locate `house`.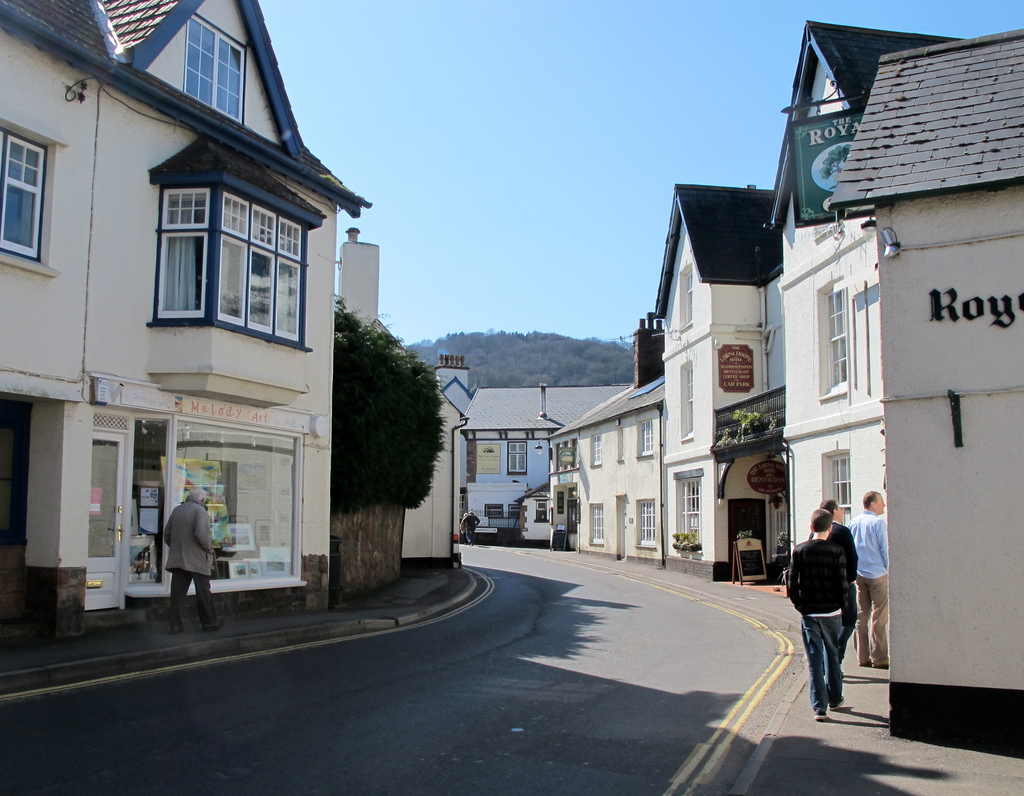
Bounding box: bbox=(0, 0, 372, 638).
